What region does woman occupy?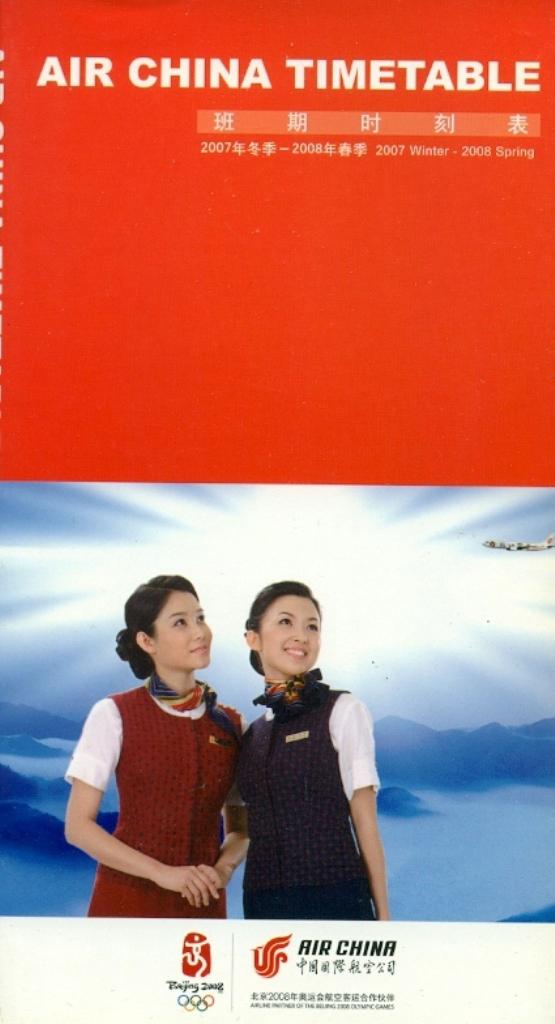
{"left": 74, "top": 569, "right": 250, "bottom": 929}.
